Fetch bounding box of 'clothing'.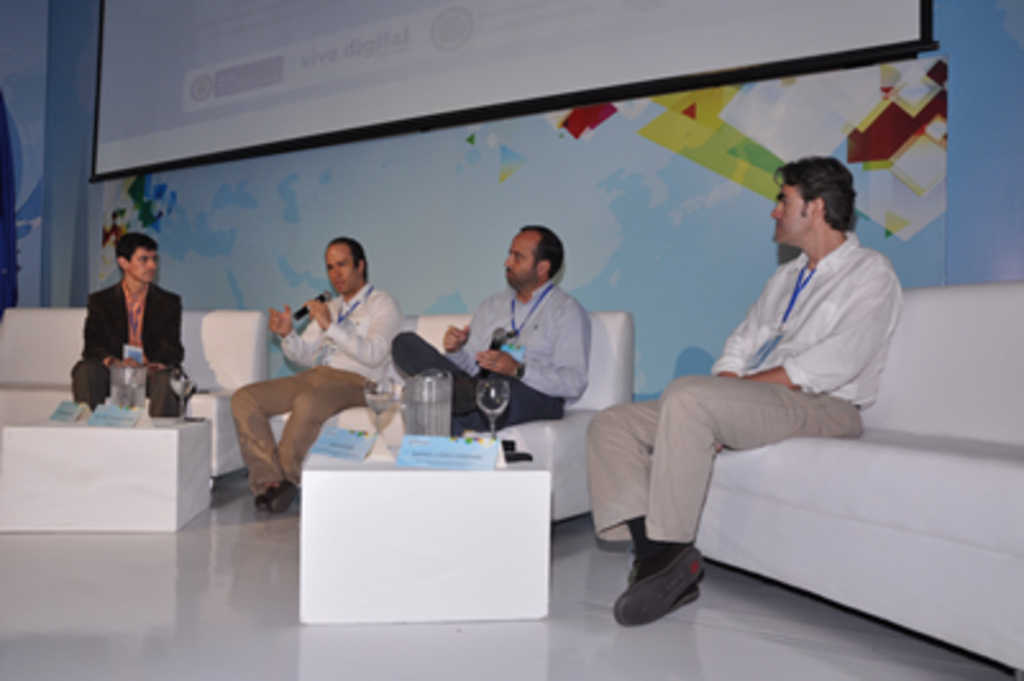
Bbox: region(77, 282, 179, 417).
